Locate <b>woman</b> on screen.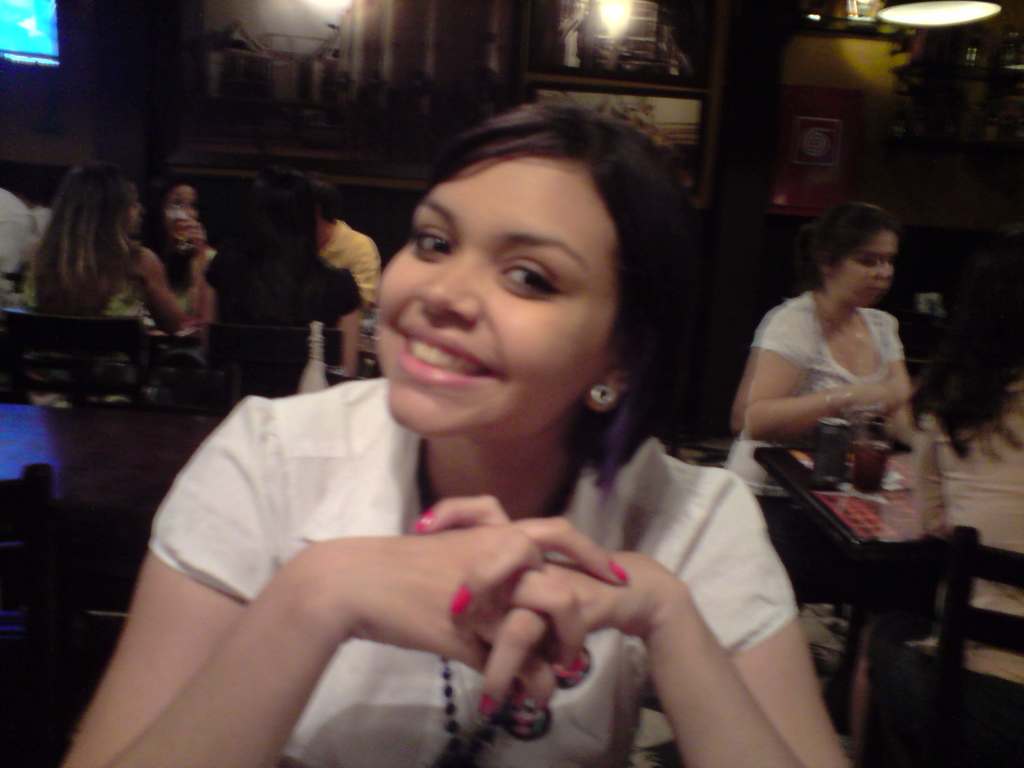
On screen at rect(143, 168, 216, 315).
